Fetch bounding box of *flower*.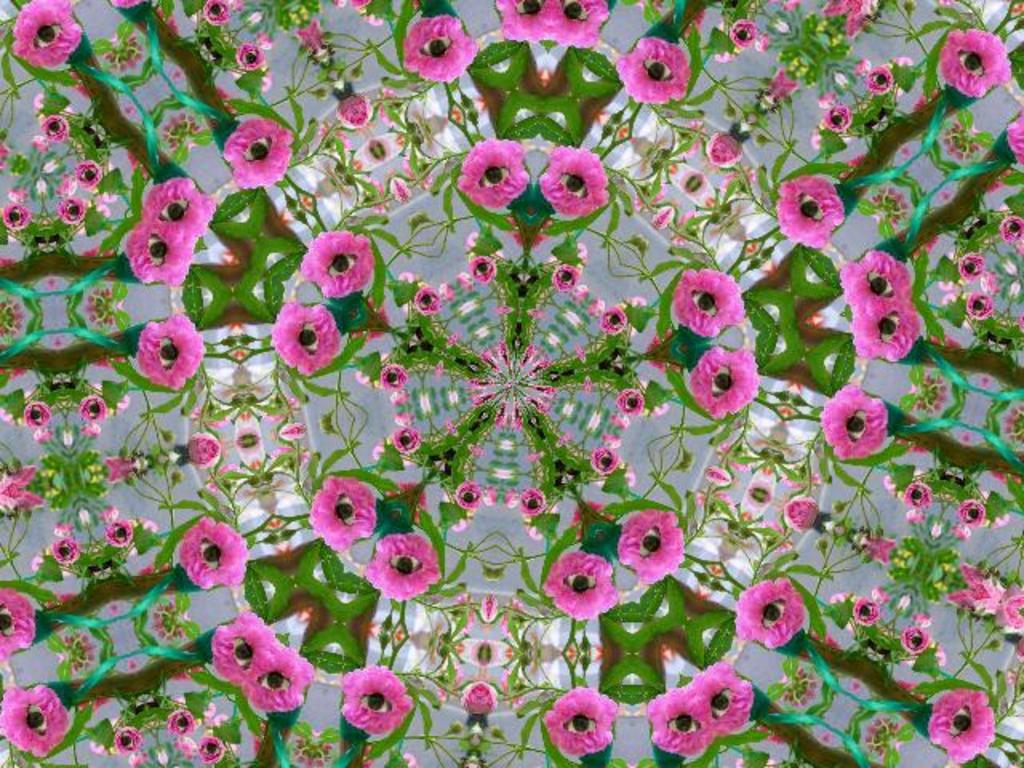
Bbox: <bbox>534, 552, 624, 626</bbox>.
